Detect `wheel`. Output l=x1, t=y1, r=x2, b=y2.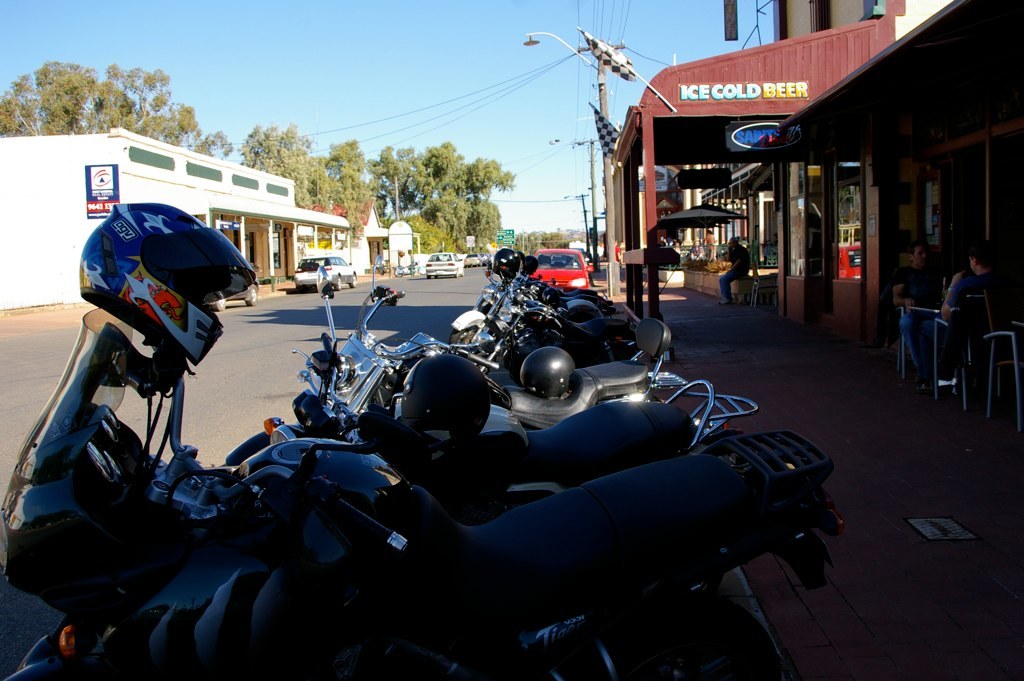
l=328, t=276, r=351, b=293.
